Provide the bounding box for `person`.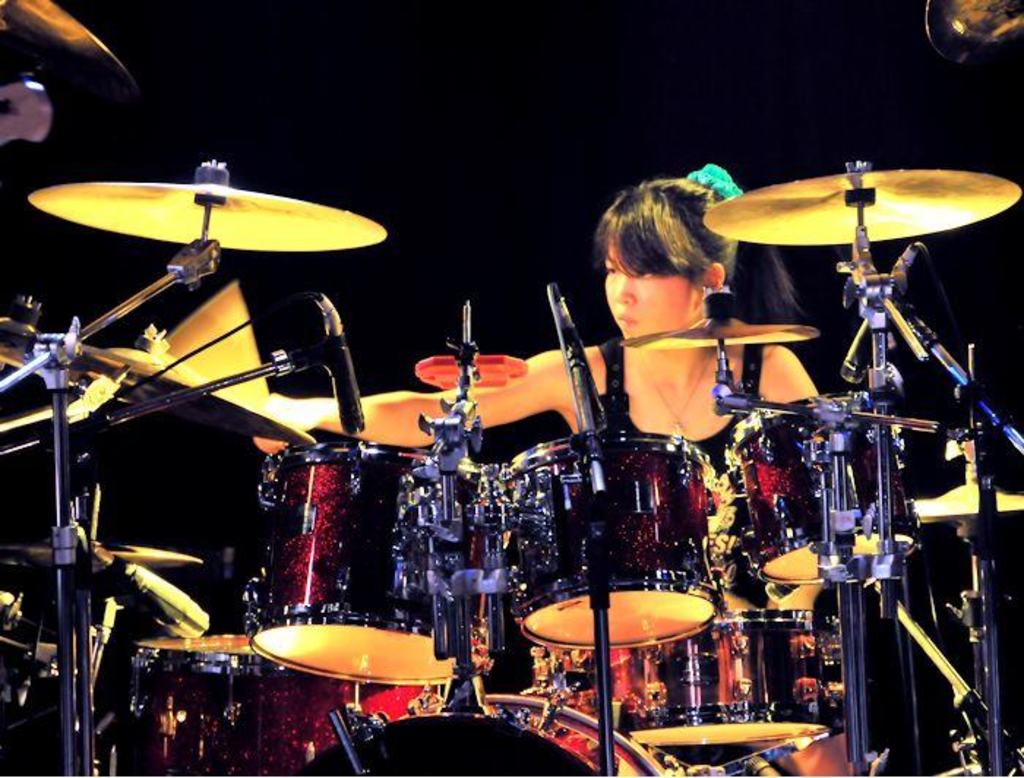
257/162/827/486.
